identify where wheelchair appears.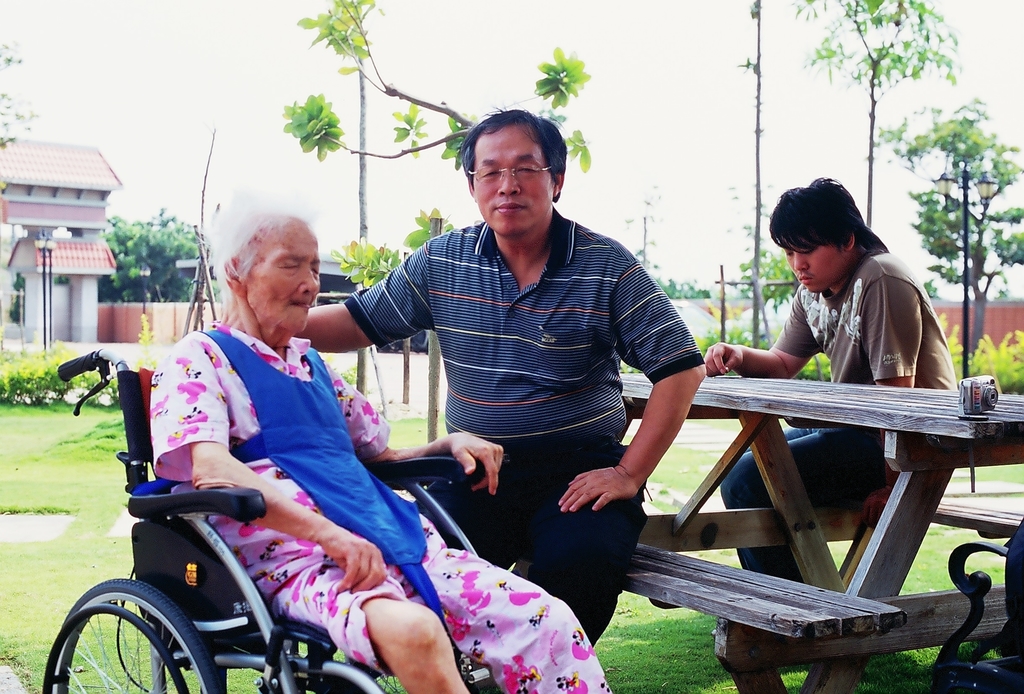
Appears at detection(40, 346, 494, 693).
